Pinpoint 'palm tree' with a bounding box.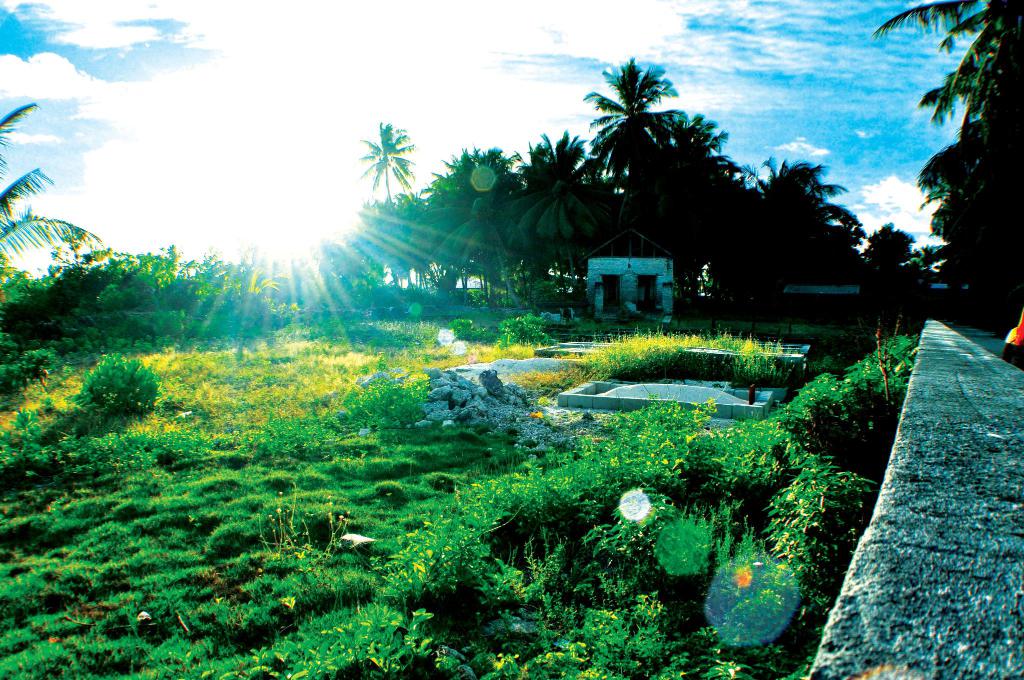
select_region(356, 120, 412, 237).
